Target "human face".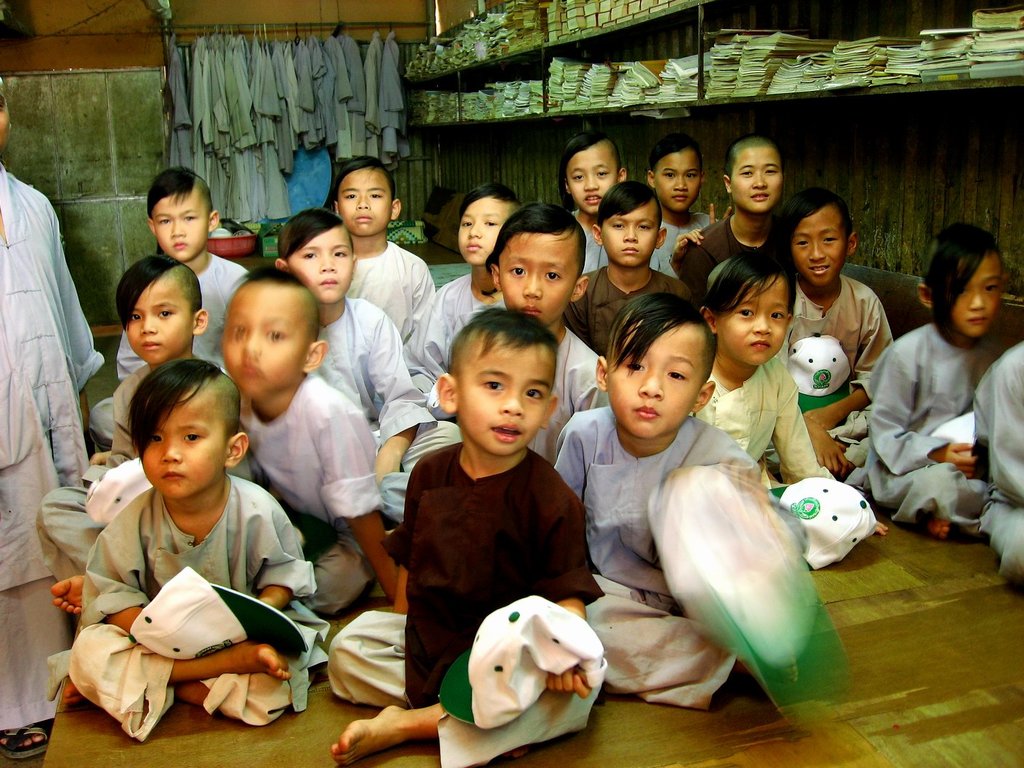
Target region: BBox(564, 147, 617, 213).
